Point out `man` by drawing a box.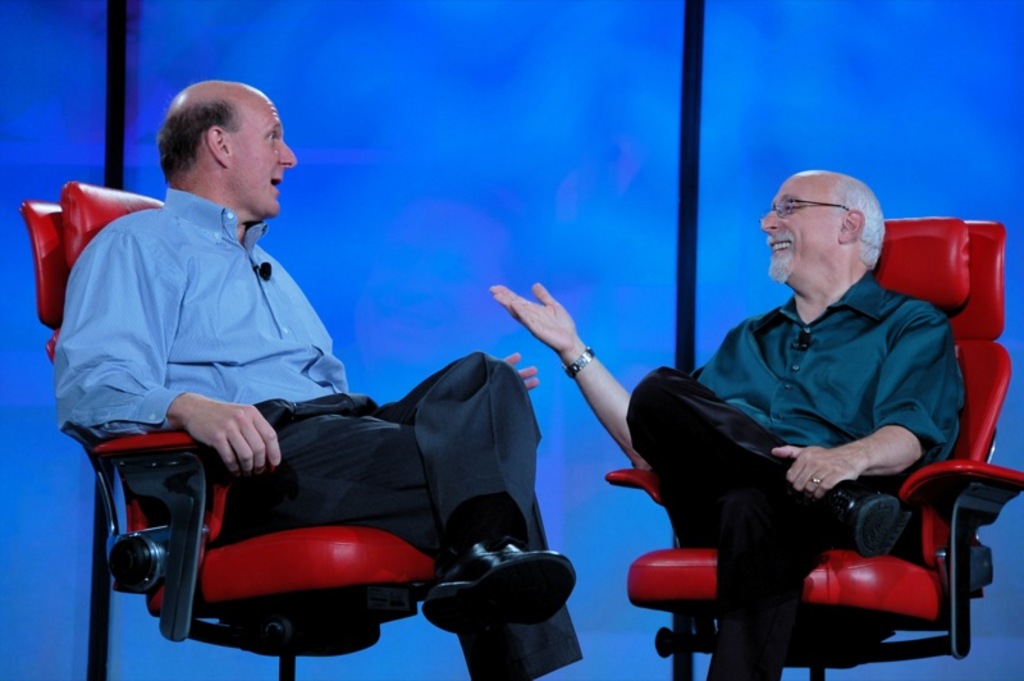
select_region(490, 166, 970, 680).
